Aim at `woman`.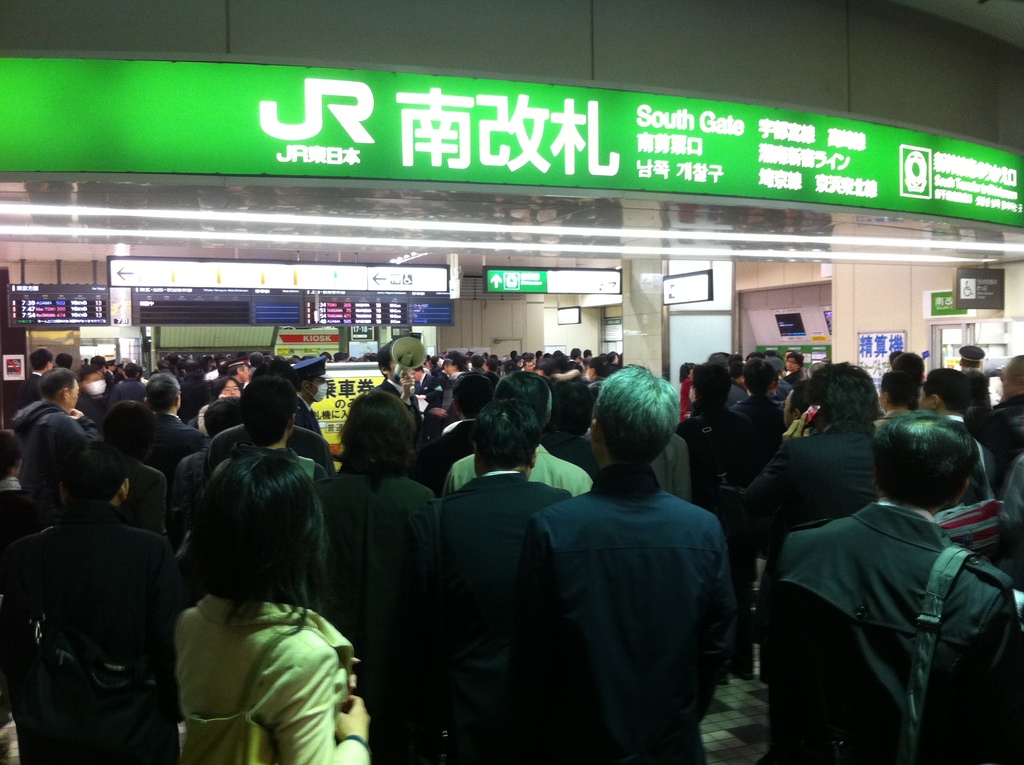
Aimed at {"x1": 195, "y1": 374, "x2": 248, "y2": 439}.
